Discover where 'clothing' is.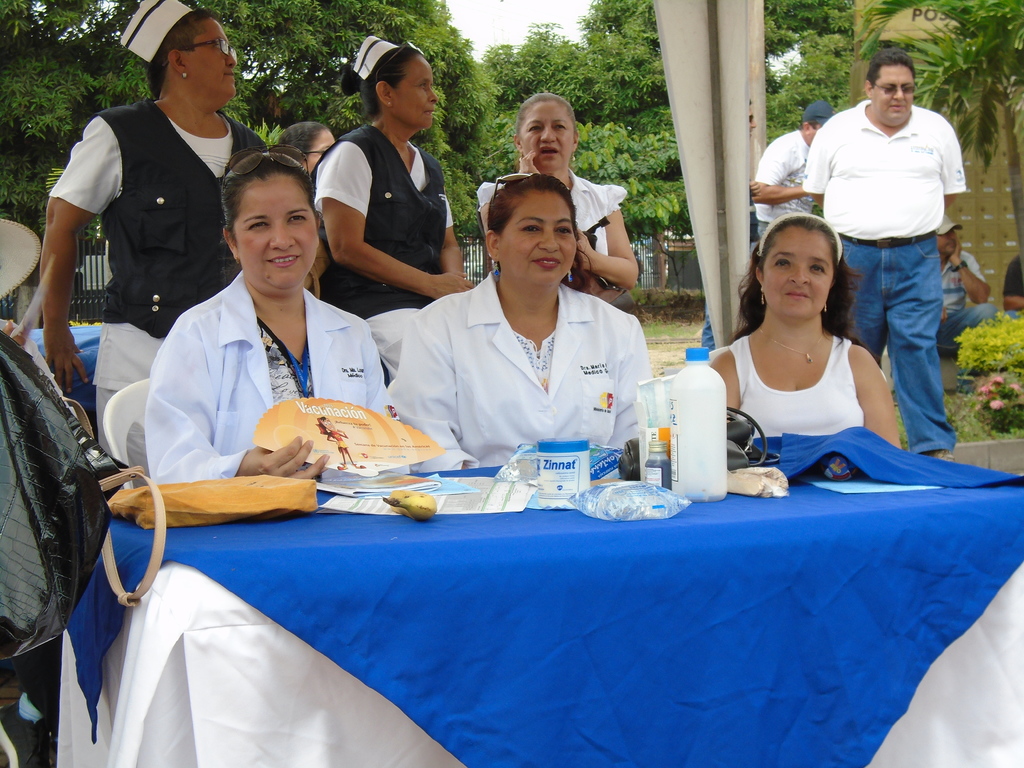
Discovered at Rect(469, 168, 628, 285).
